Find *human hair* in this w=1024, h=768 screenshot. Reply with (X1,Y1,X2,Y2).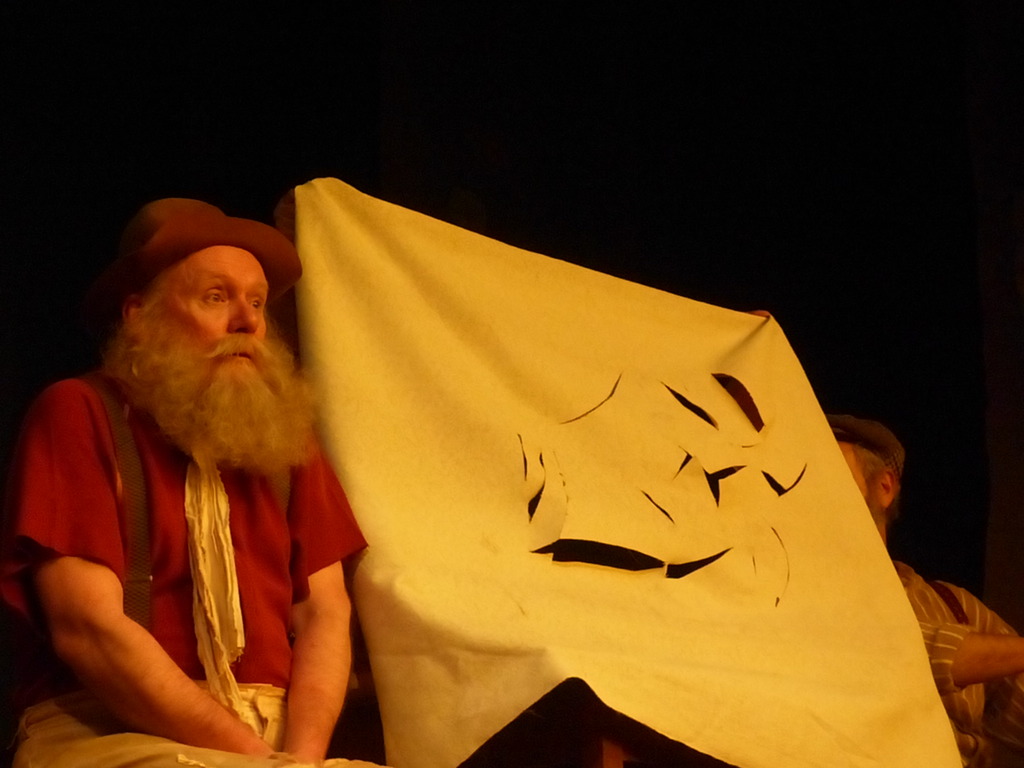
(850,444,900,517).
